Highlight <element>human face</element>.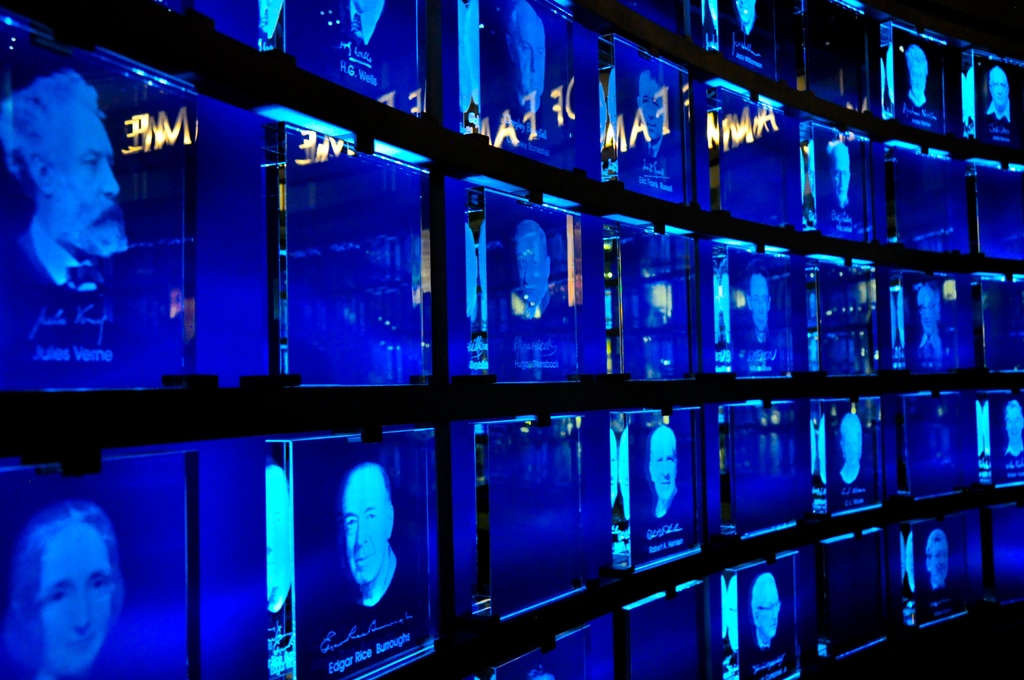
Highlighted region: 922, 304, 937, 331.
